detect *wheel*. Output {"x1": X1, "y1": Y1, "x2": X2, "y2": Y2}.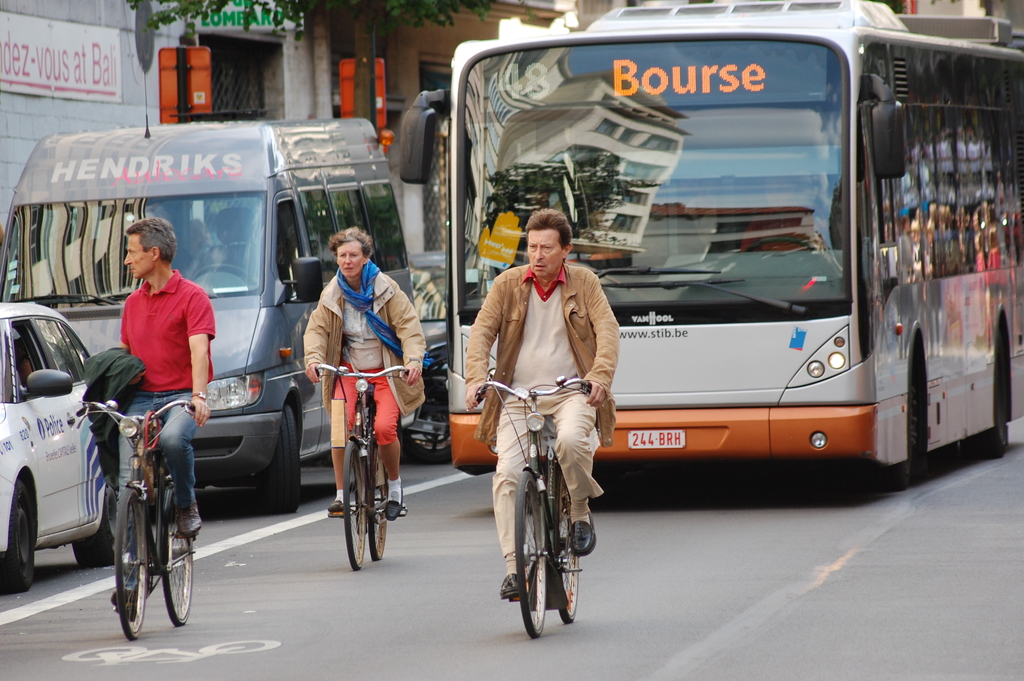
{"x1": 865, "y1": 355, "x2": 920, "y2": 488}.
